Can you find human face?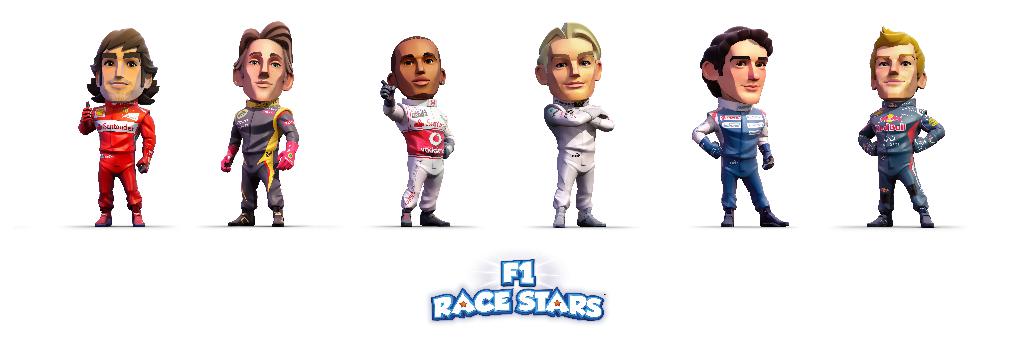
Yes, bounding box: [x1=236, y1=38, x2=287, y2=102].
